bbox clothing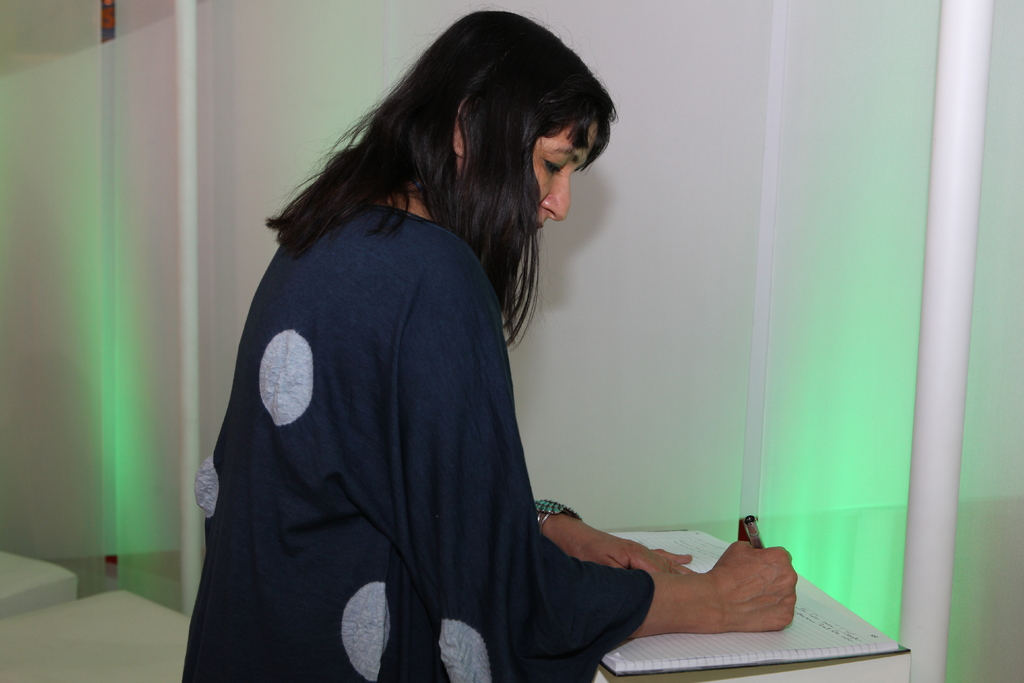
[left=184, top=154, right=664, bottom=661]
